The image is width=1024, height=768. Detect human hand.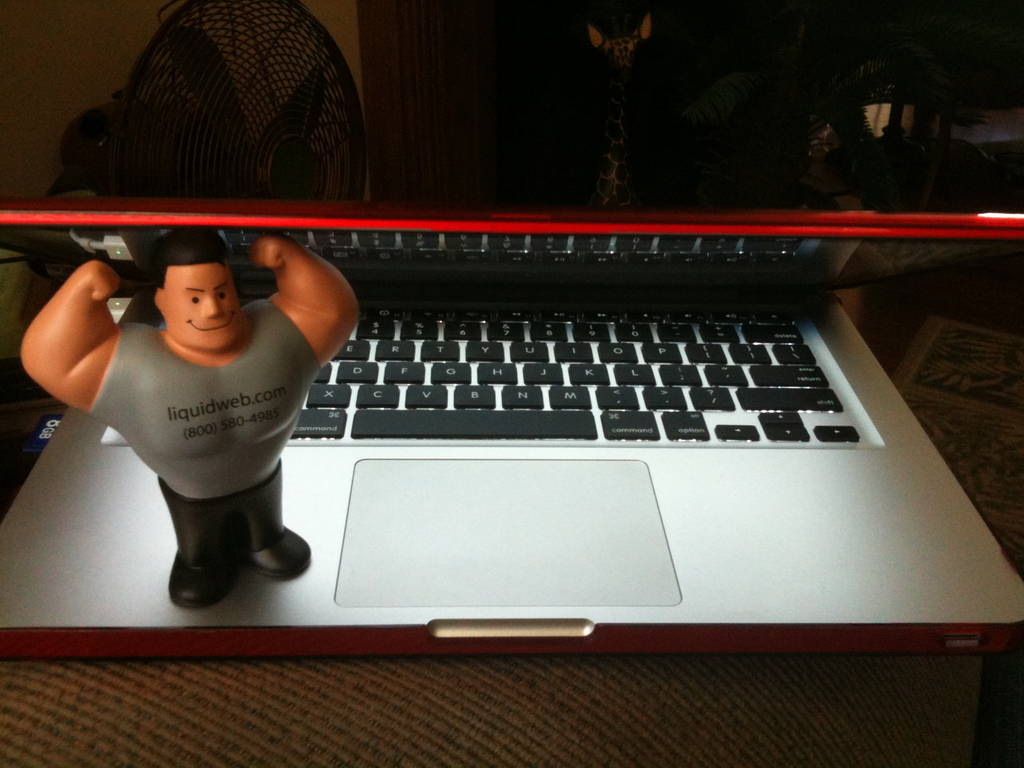
Detection: Rect(72, 261, 121, 306).
